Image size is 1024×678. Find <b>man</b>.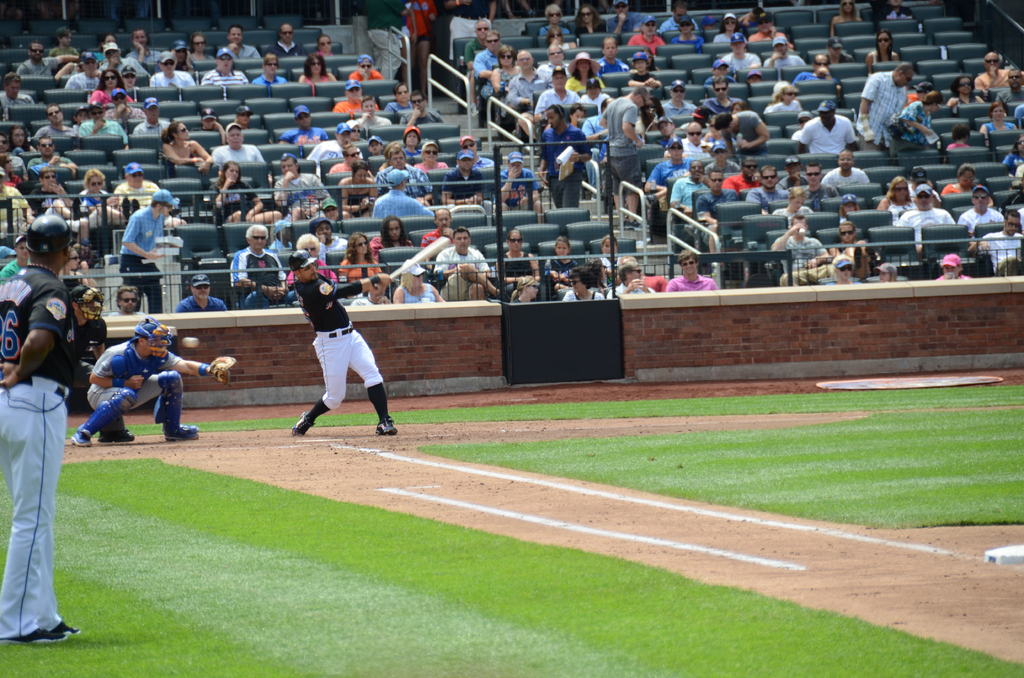
BBox(371, 168, 433, 223).
